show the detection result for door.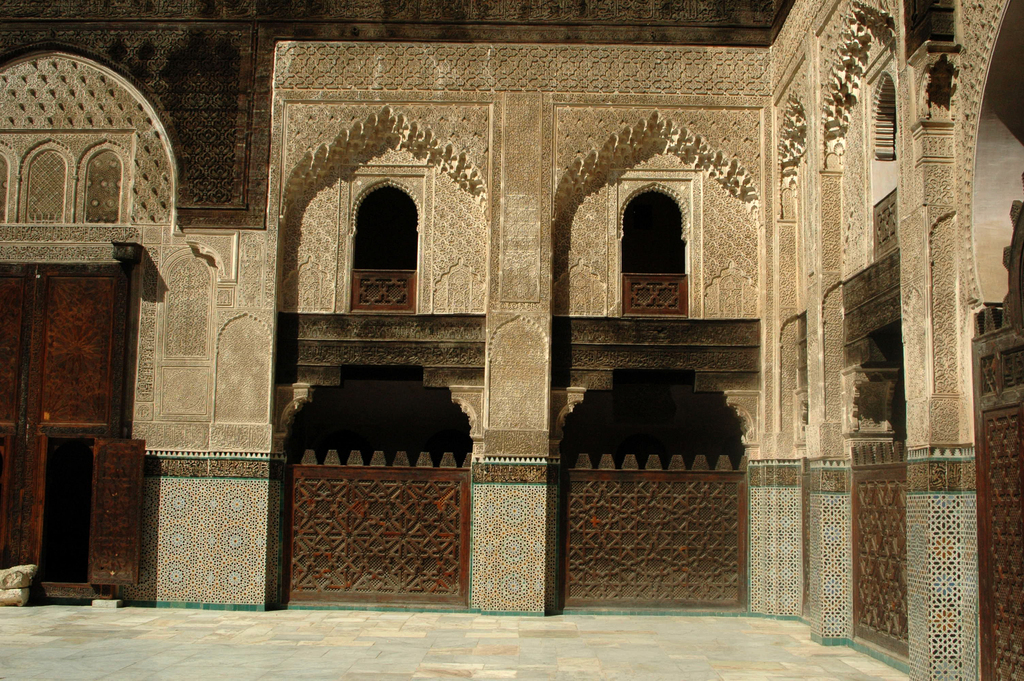
84:431:147:593.
